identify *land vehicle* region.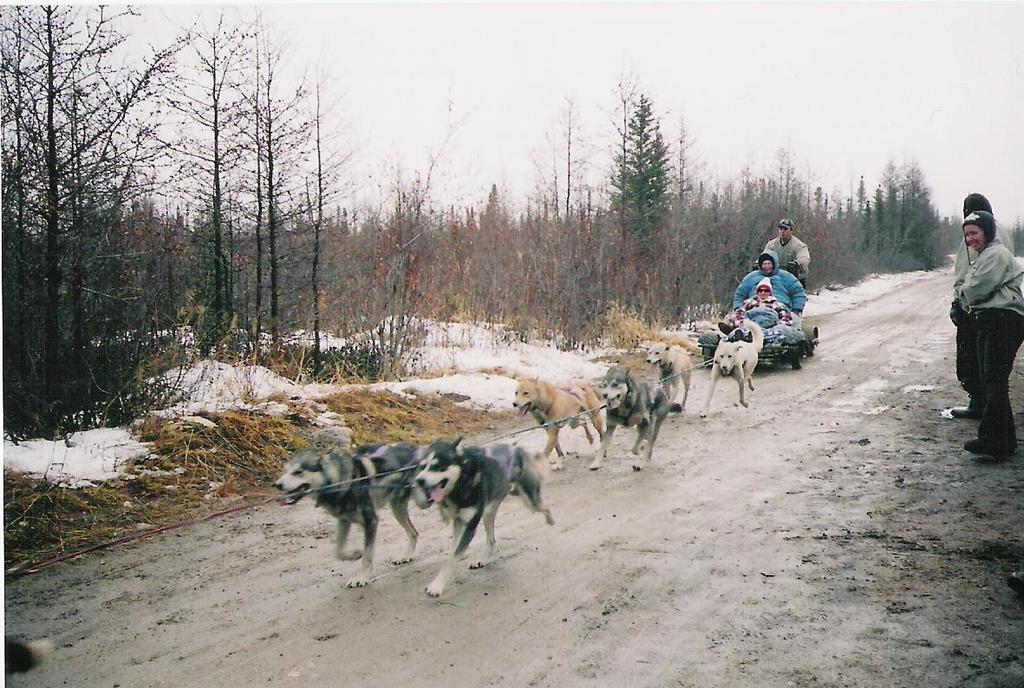
Region: x1=695 y1=325 x2=821 y2=367.
